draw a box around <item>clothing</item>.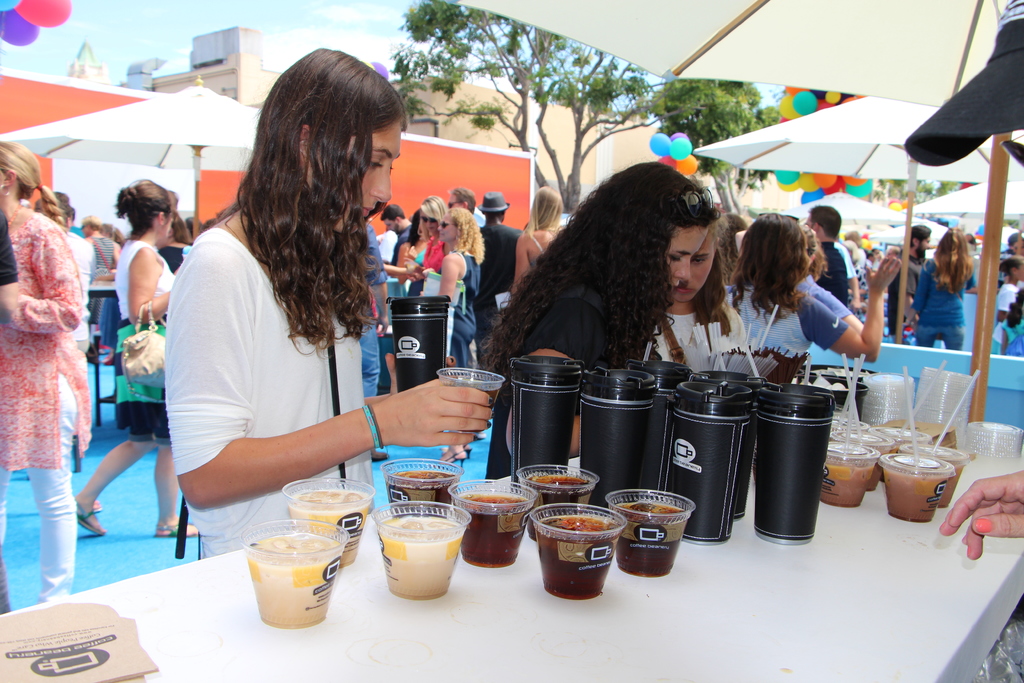
select_region(474, 211, 483, 226).
